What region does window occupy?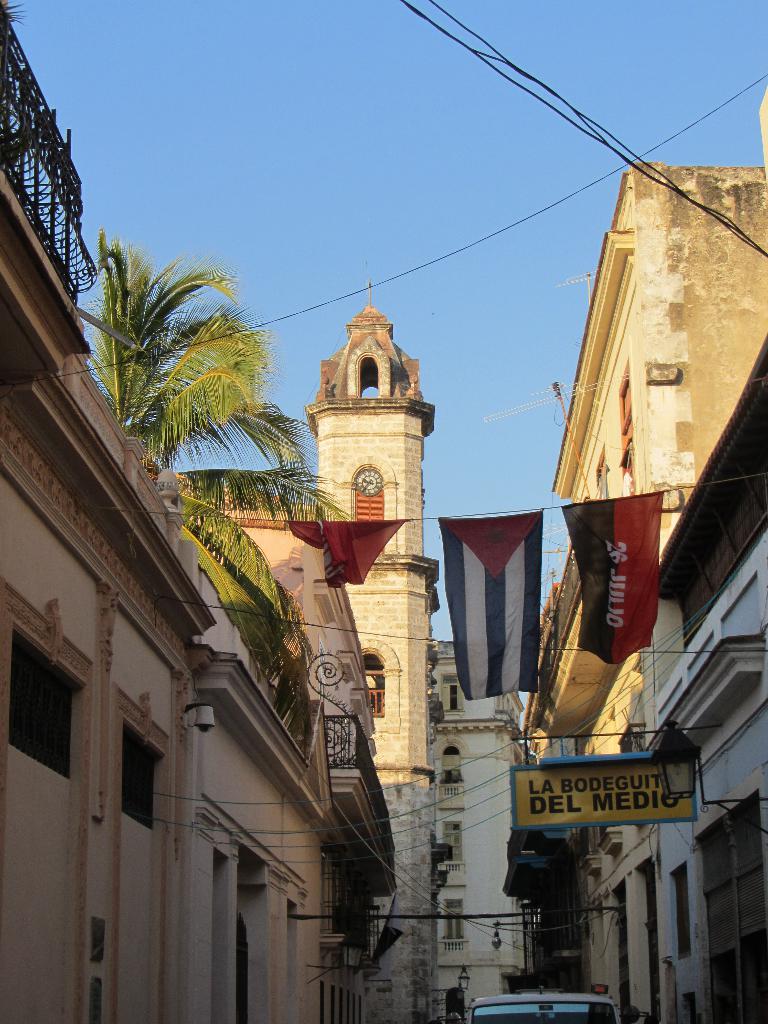
{"x1": 438, "y1": 824, "x2": 467, "y2": 882}.
